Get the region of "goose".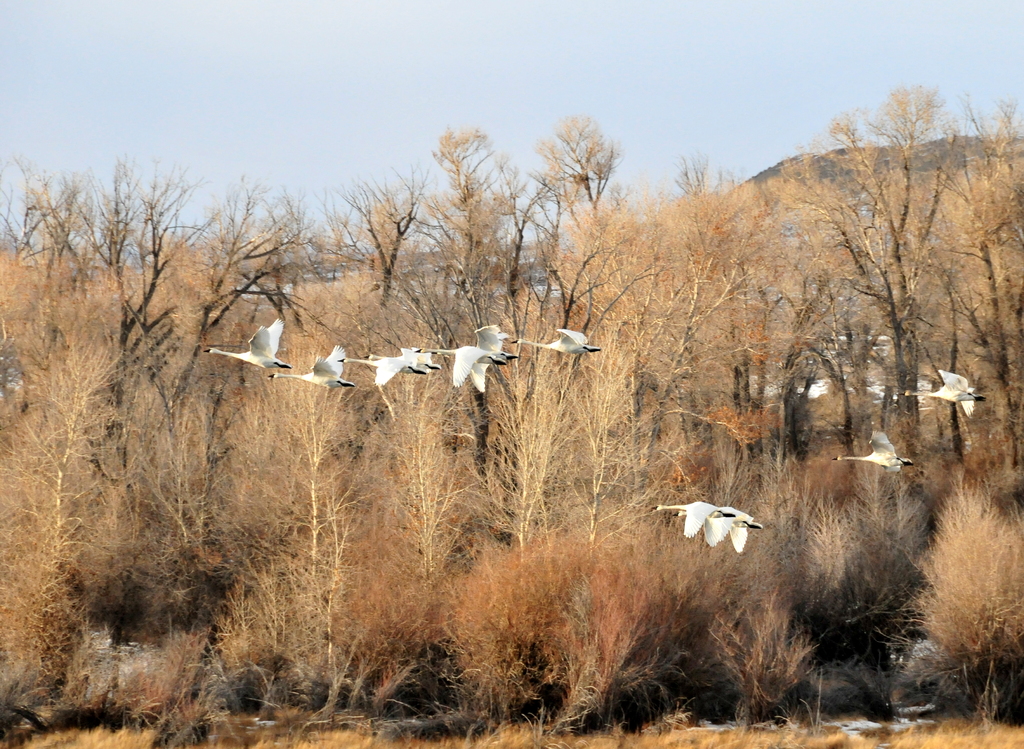
[left=401, top=351, right=448, bottom=374].
